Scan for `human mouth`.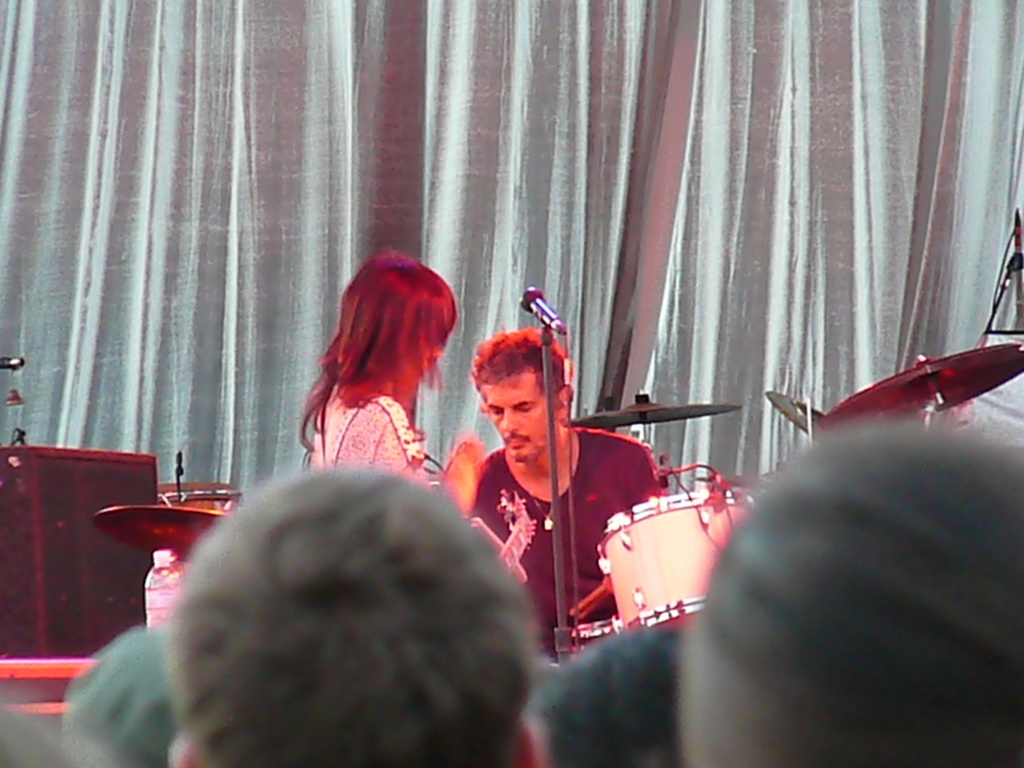
Scan result: <box>502,435,527,447</box>.
